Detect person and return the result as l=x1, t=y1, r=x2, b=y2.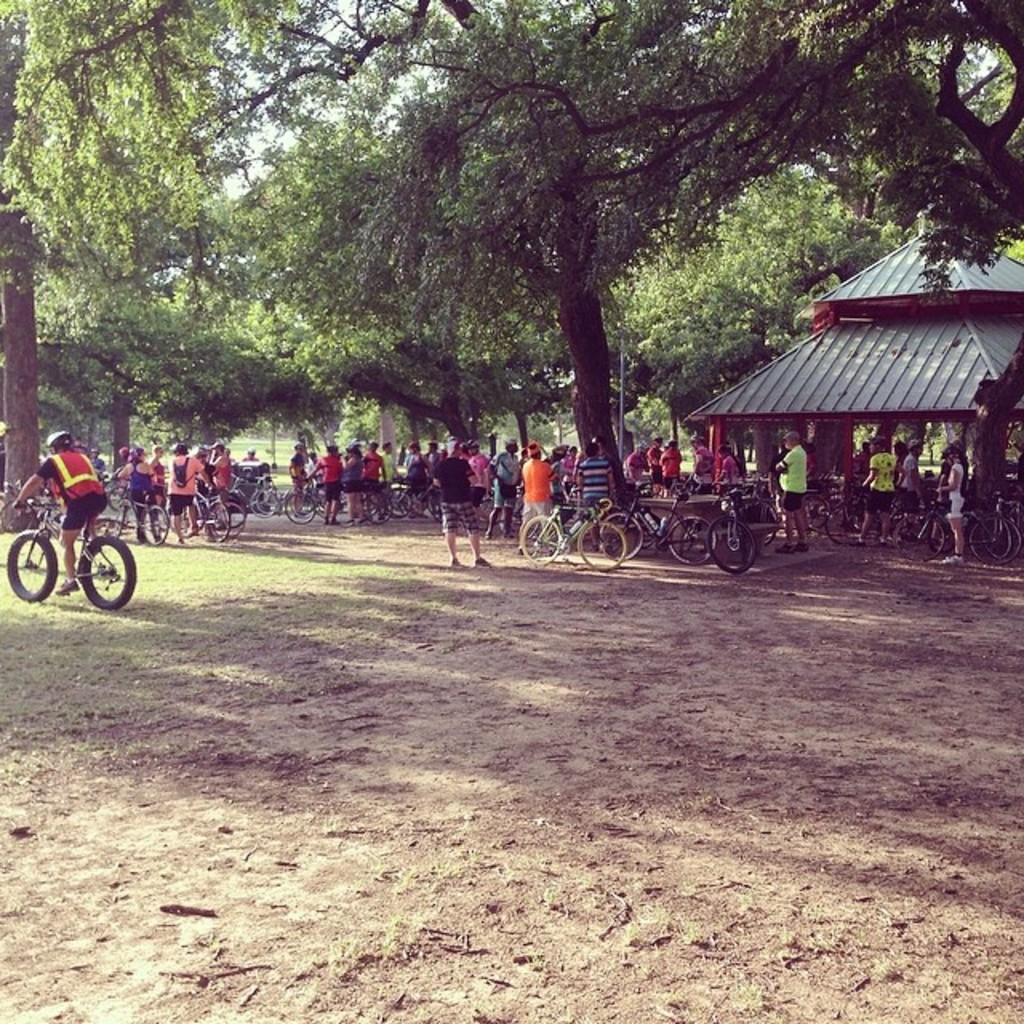
l=773, t=426, r=810, b=554.
